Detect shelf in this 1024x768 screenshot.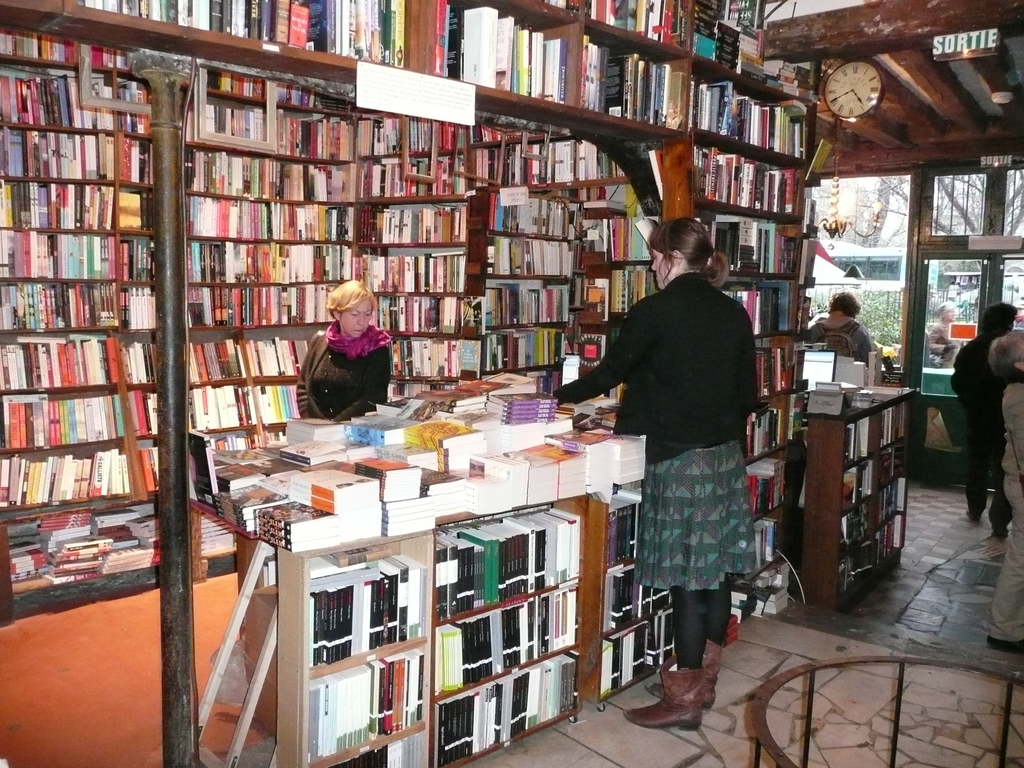
Detection: {"x1": 838, "y1": 516, "x2": 903, "y2": 578}.
